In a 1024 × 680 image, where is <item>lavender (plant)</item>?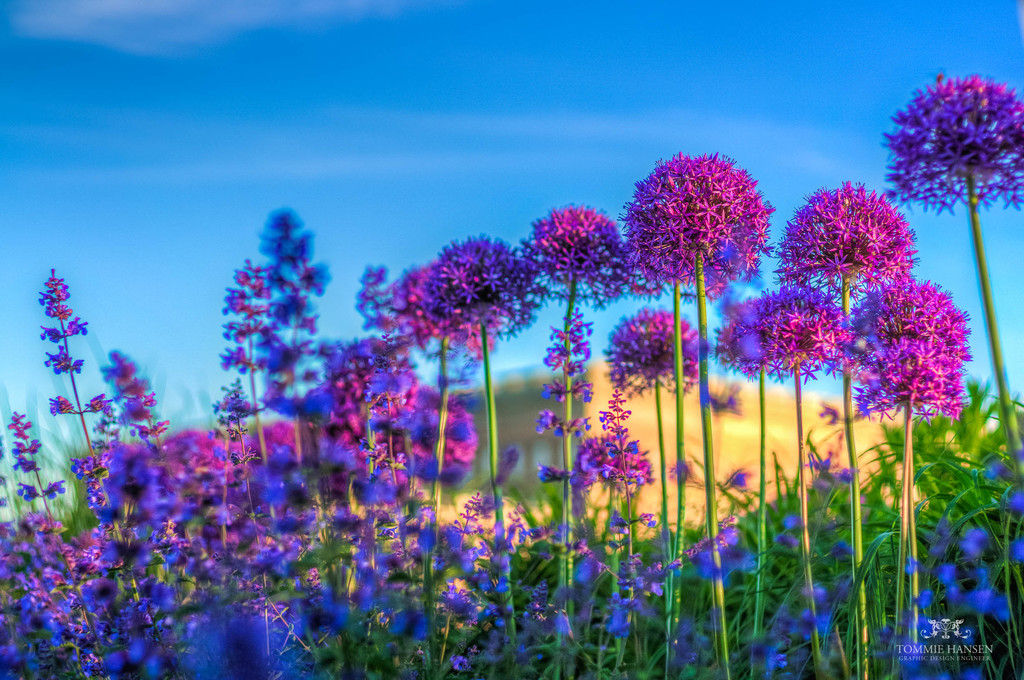
[888, 72, 1023, 214].
